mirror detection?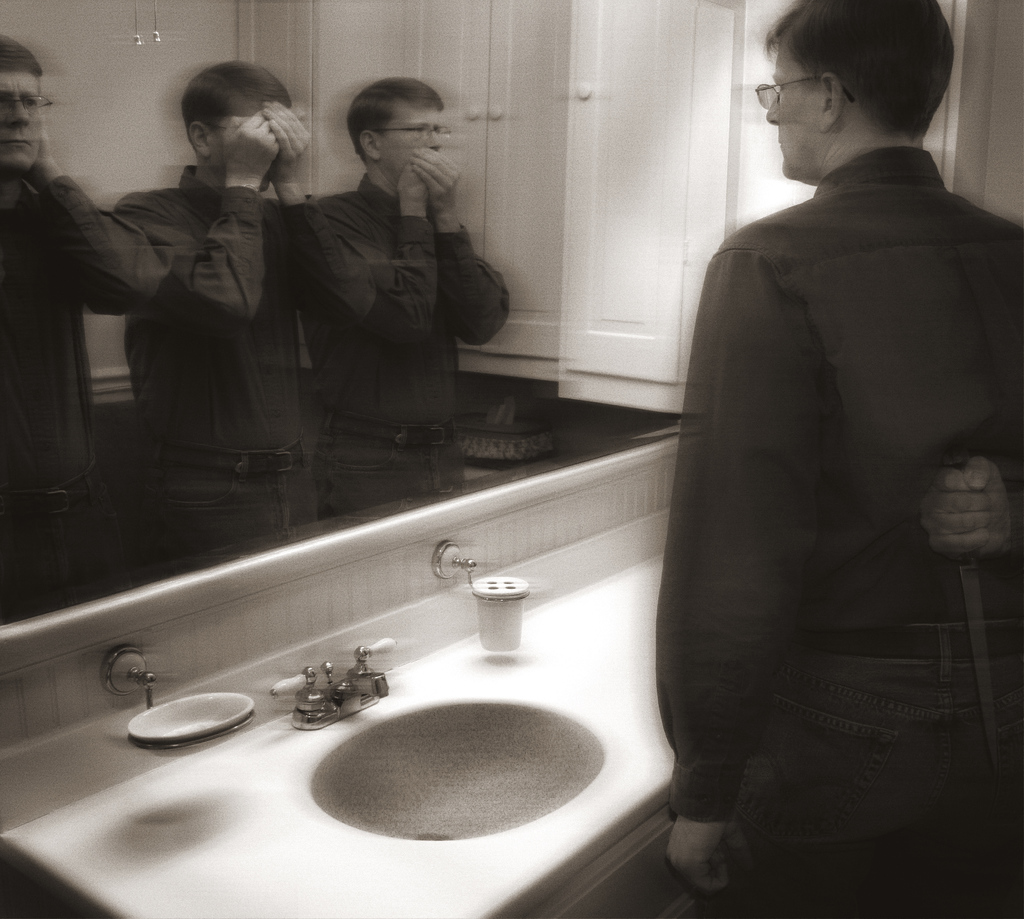
x1=739 y1=0 x2=955 y2=230
